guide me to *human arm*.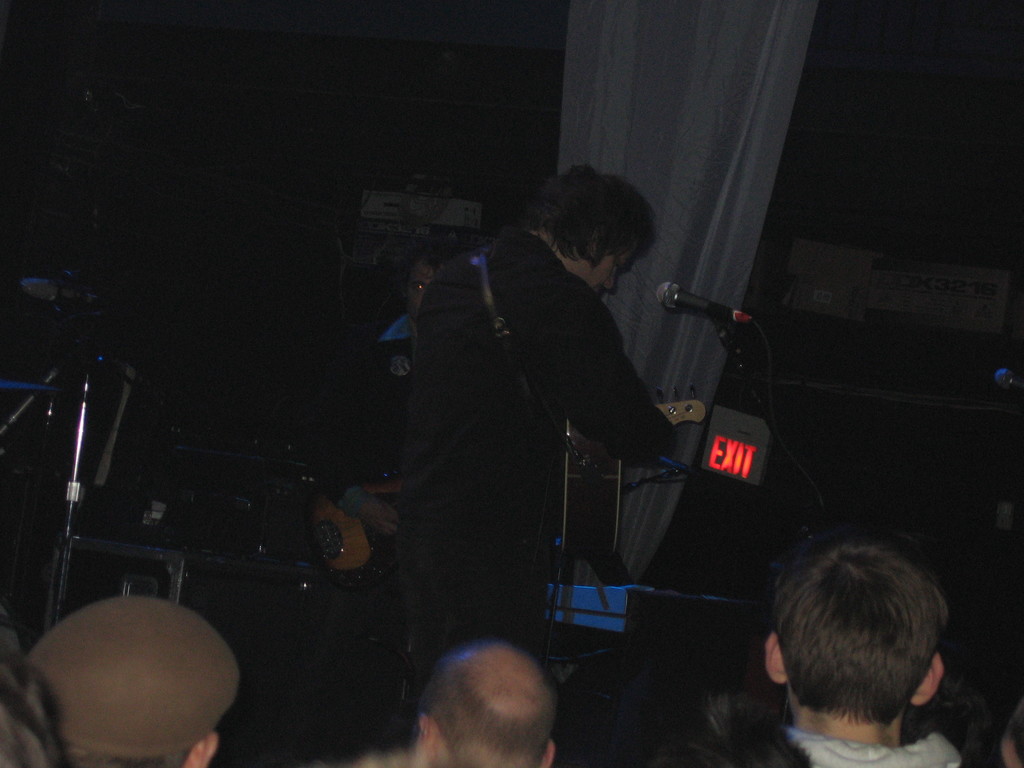
Guidance: <box>521,281,680,476</box>.
